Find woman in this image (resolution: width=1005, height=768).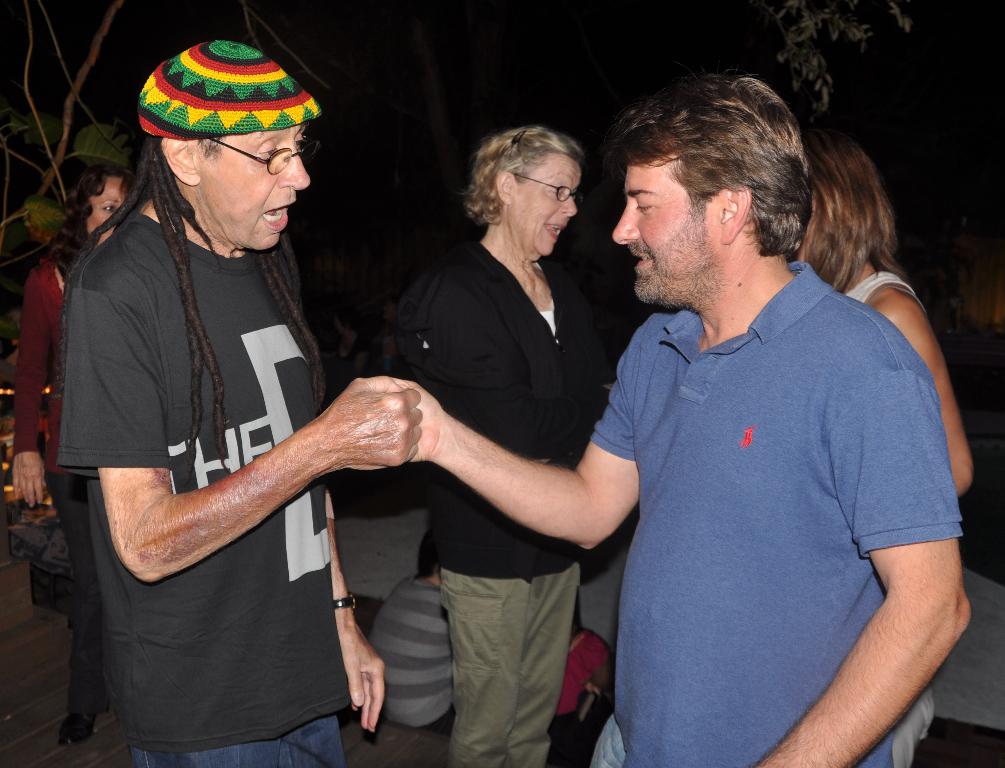
x1=776, y1=118, x2=965, y2=767.
